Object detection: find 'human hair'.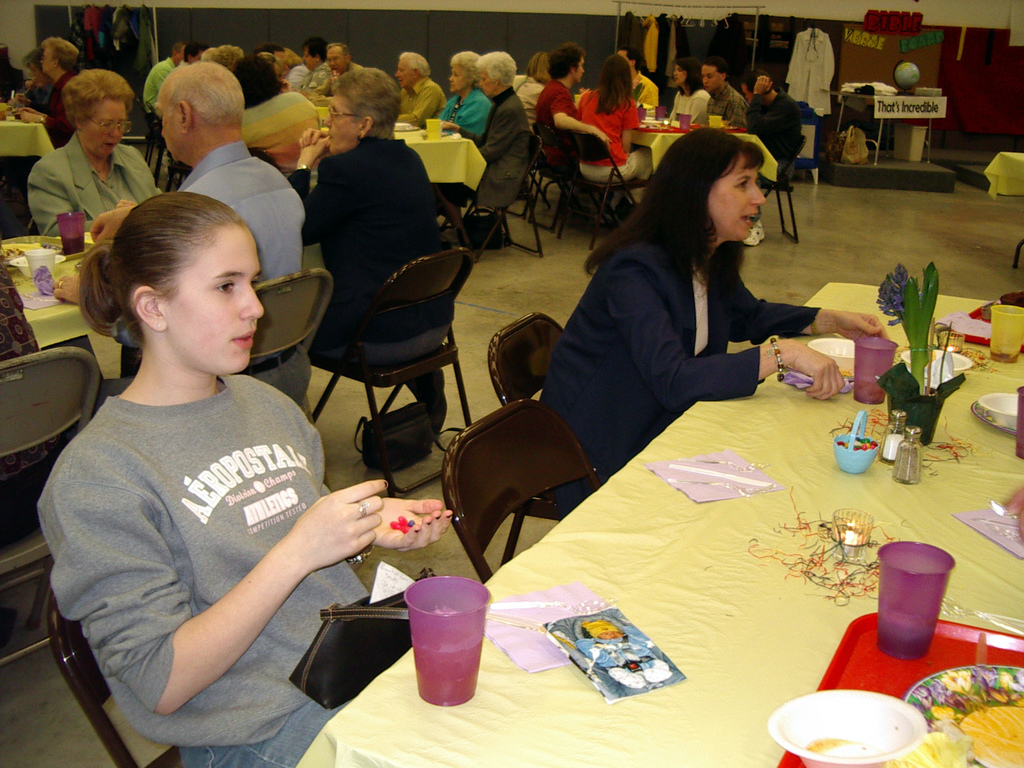
[x1=326, y1=38, x2=350, y2=65].
